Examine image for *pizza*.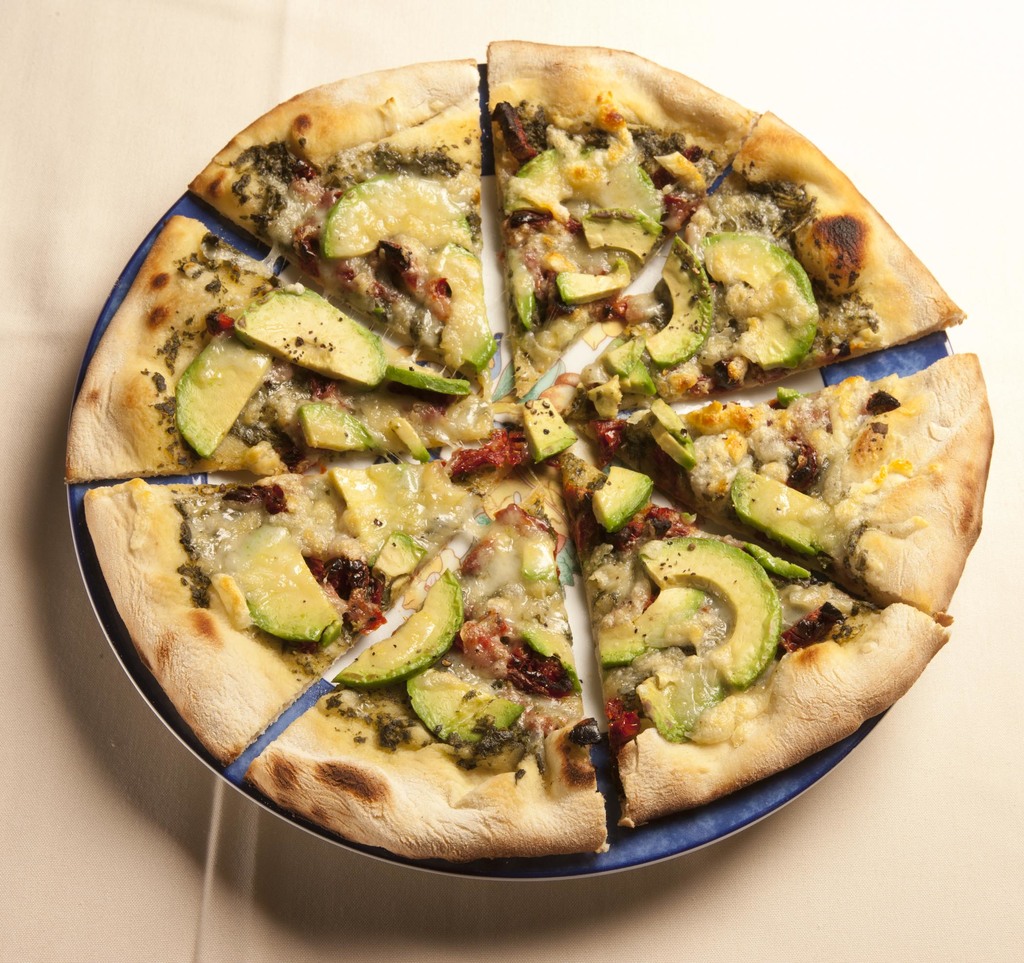
Examination result: crop(558, 458, 960, 827).
